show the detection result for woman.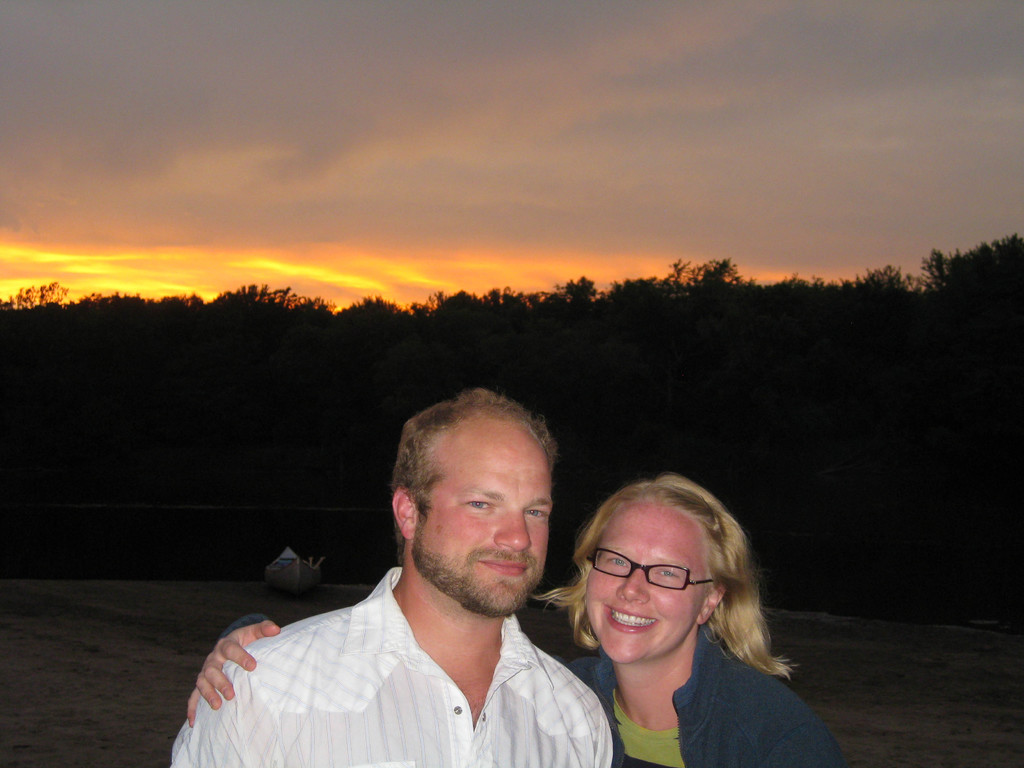
Rect(184, 480, 841, 767).
